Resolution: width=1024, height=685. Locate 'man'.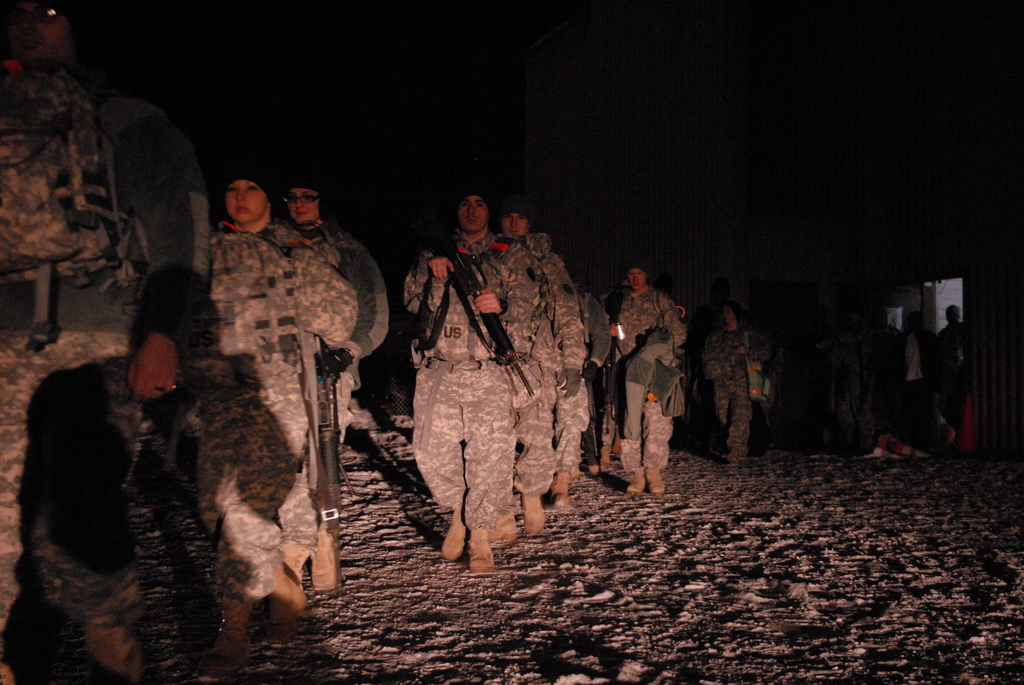
select_region(547, 243, 595, 514).
